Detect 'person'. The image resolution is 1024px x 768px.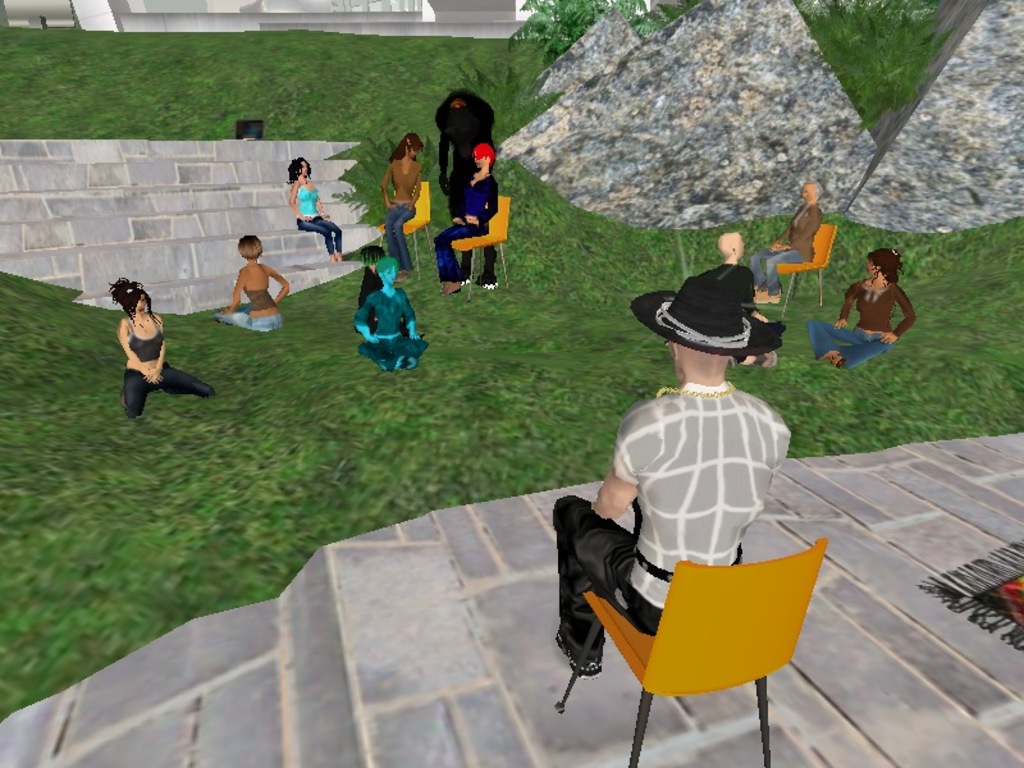
[left=384, top=133, right=425, bottom=274].
